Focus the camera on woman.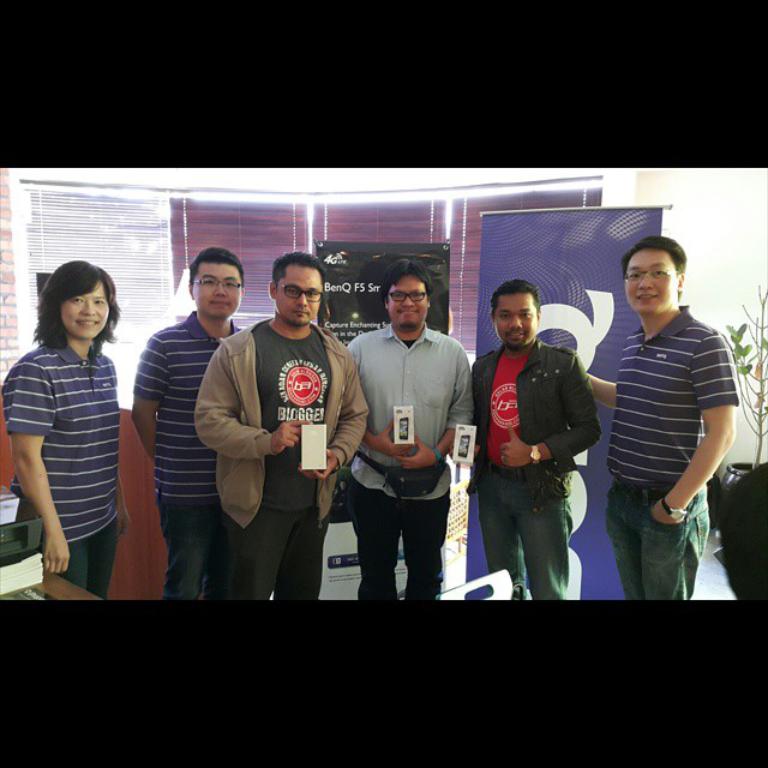
Focus region: box(7, 241, 150, 608).
